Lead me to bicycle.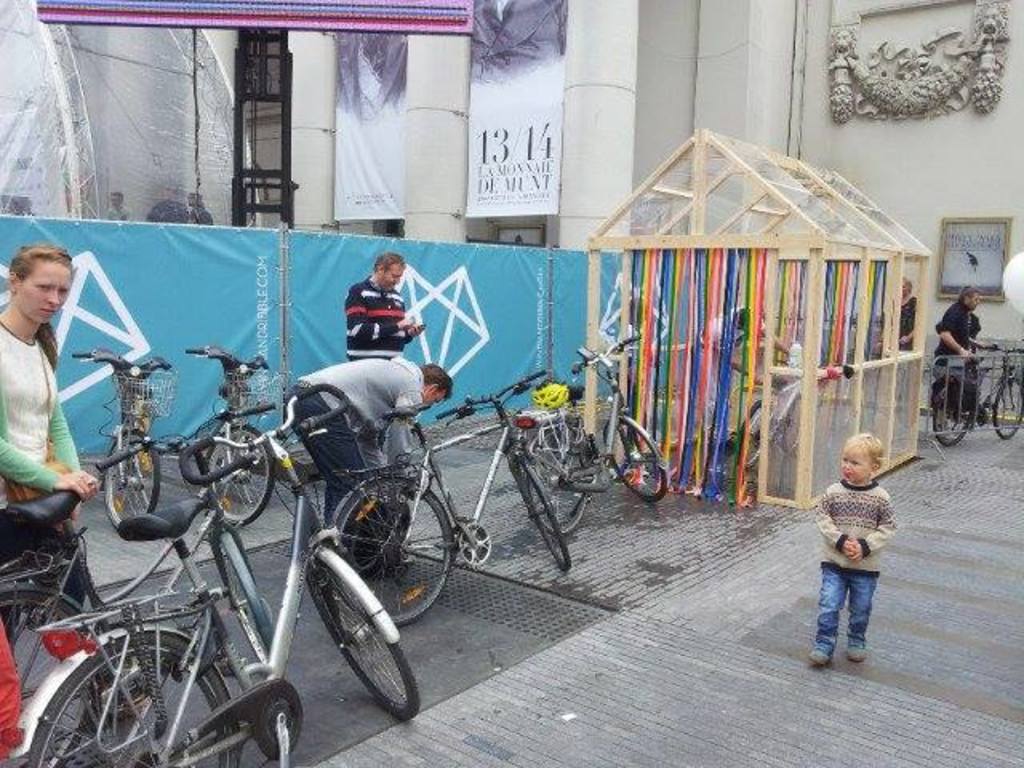
Lead to 928/339/1022/448.
